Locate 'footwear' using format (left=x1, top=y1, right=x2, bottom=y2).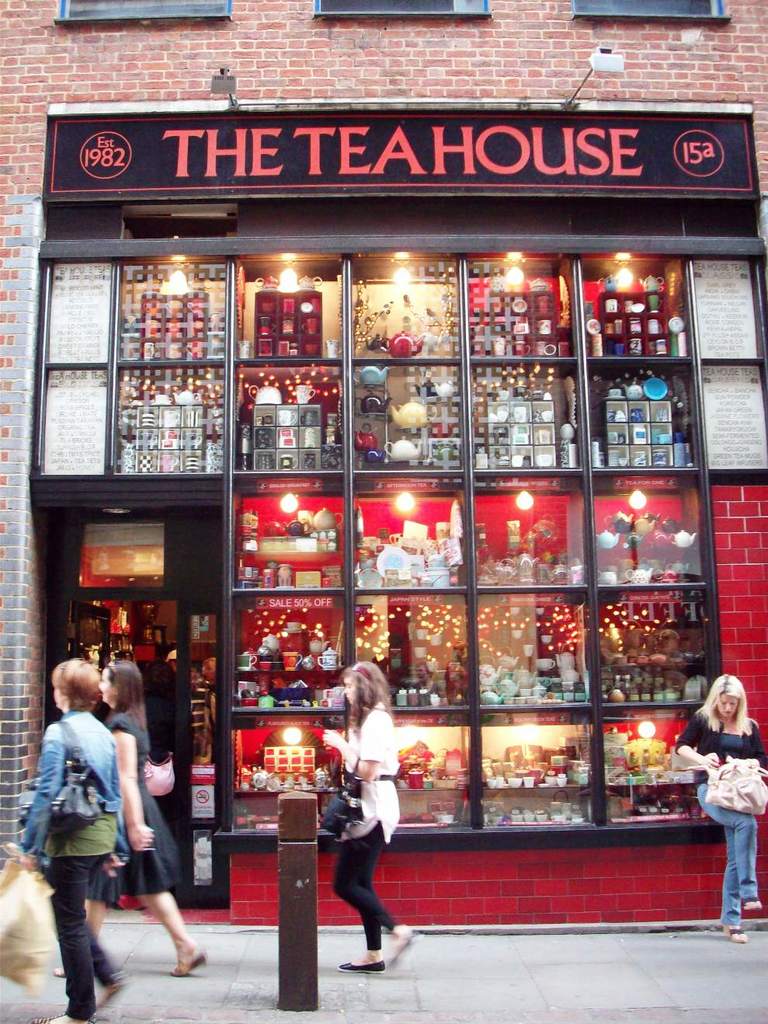
(left=743, top=898, right=766, bottom=911).
